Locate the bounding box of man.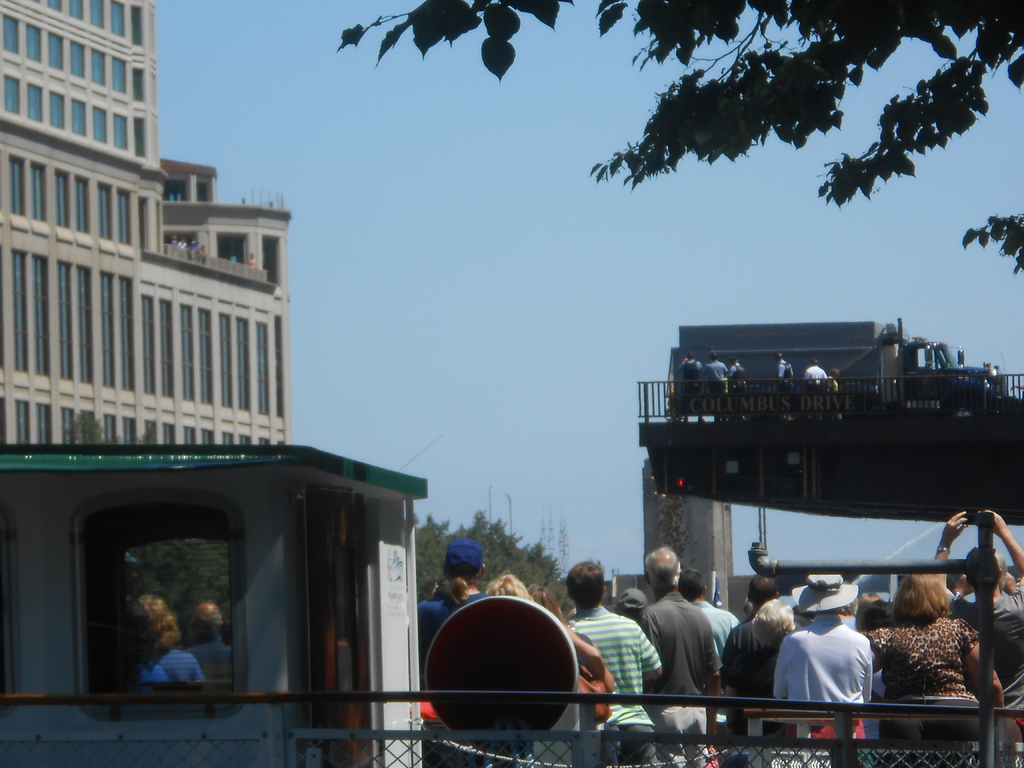
Bounding box: {"x1": 680, "y1": 566, "x2": 744, "y2": 694}.
